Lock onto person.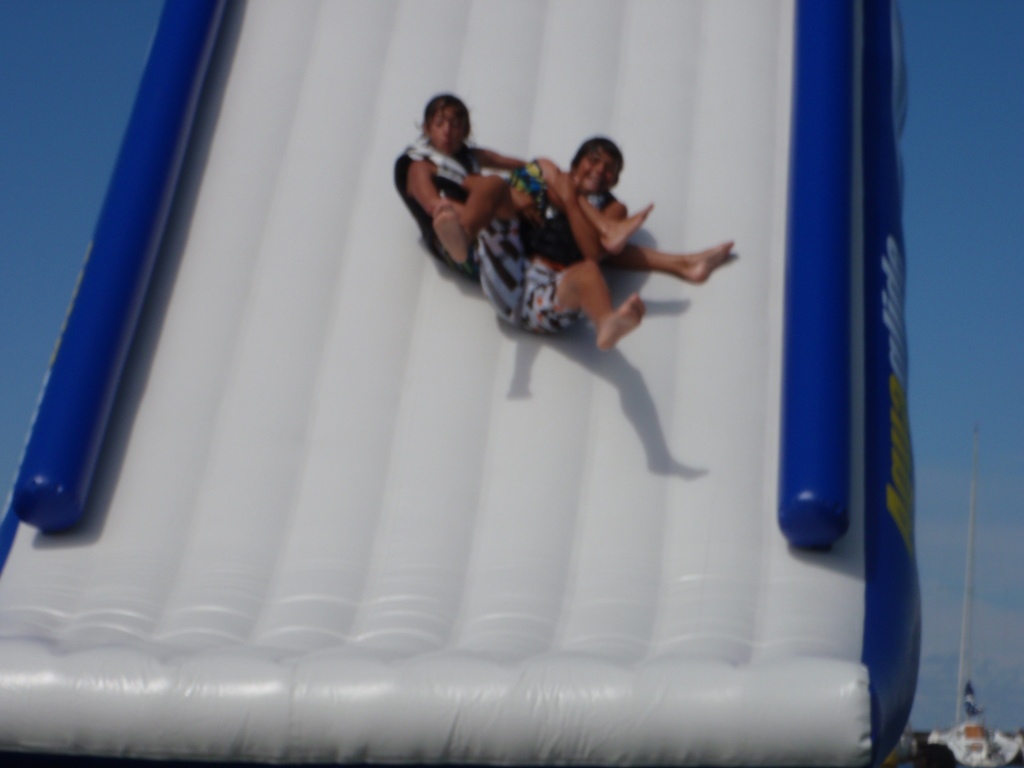
Locked: 383:88:733:282.
